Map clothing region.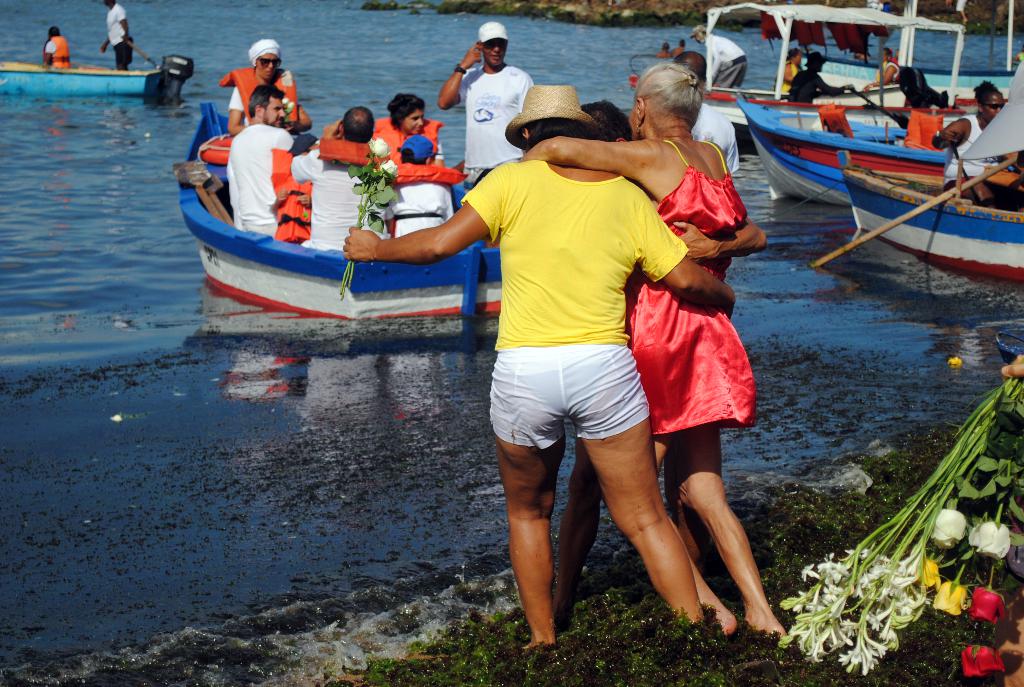
Mapped to <bbox>616, 122, 762, 481</bbox>.
